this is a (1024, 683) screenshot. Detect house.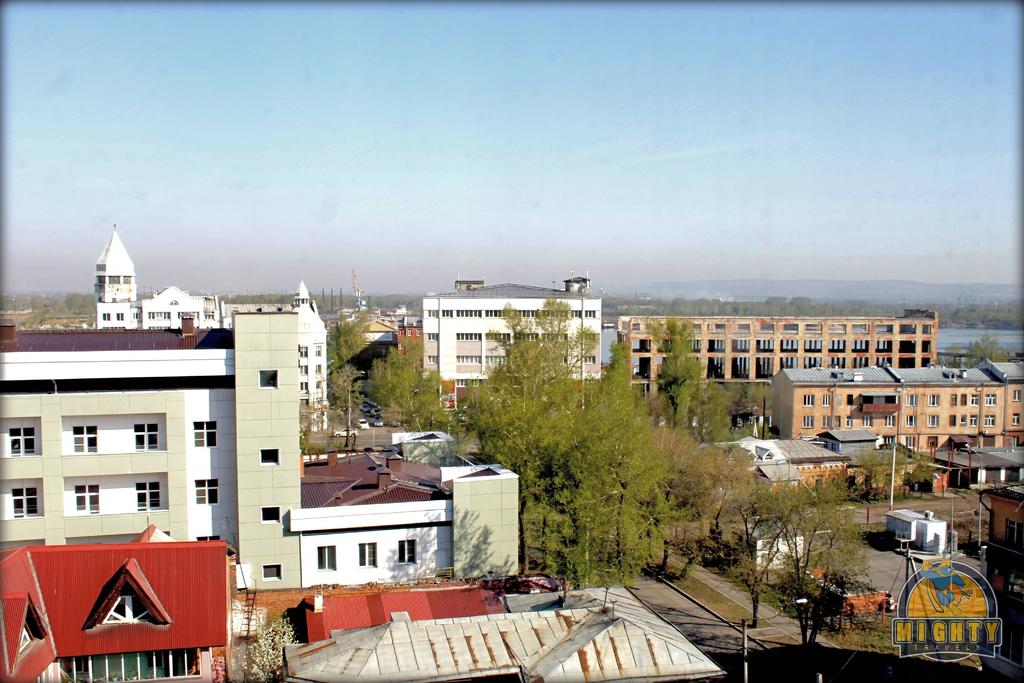
select_region(908, 454, 957, 494).
